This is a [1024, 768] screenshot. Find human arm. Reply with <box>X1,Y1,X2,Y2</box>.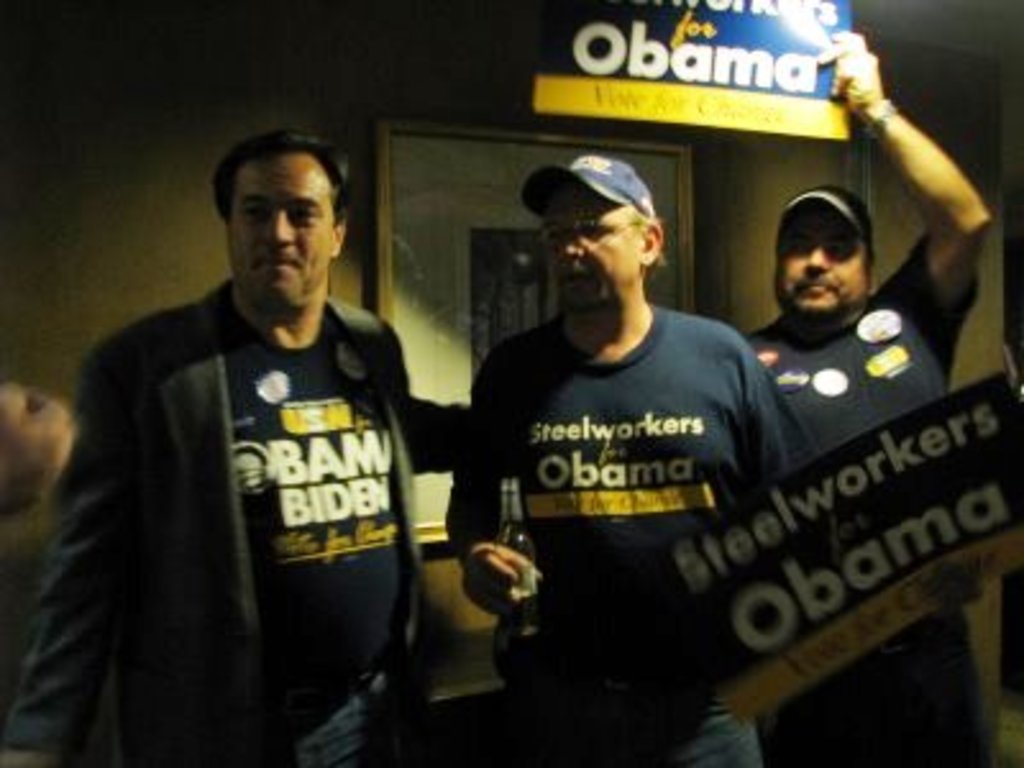
<box>842,61,986,364</box>.
